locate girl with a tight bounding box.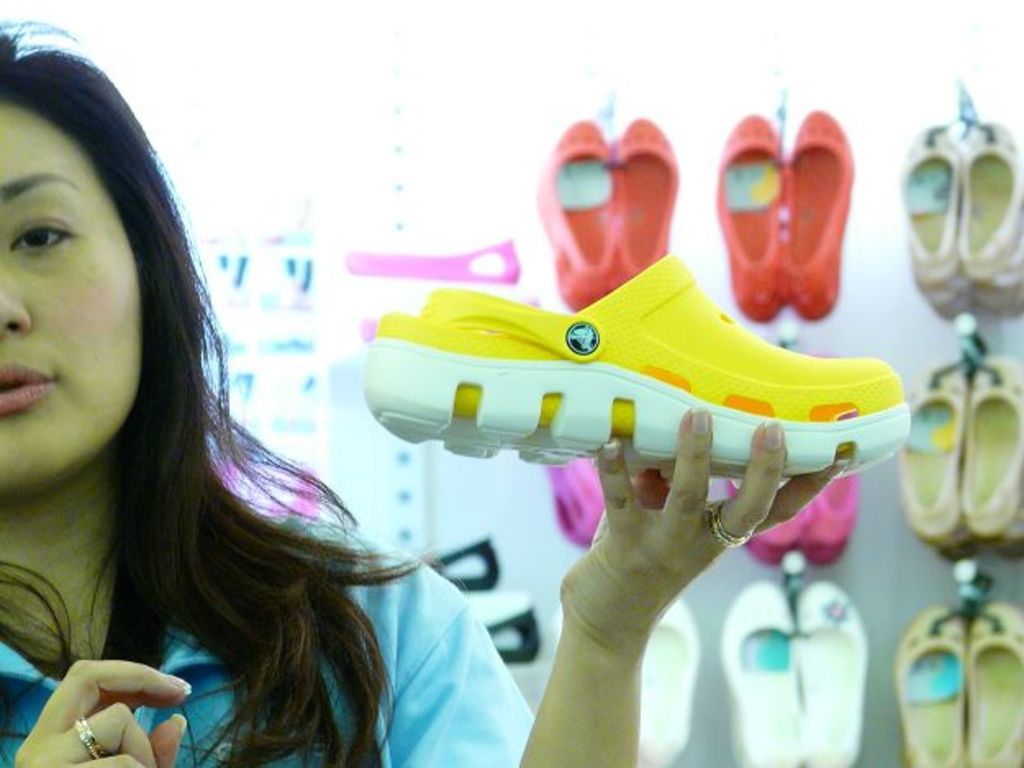
0/16/849/766.
